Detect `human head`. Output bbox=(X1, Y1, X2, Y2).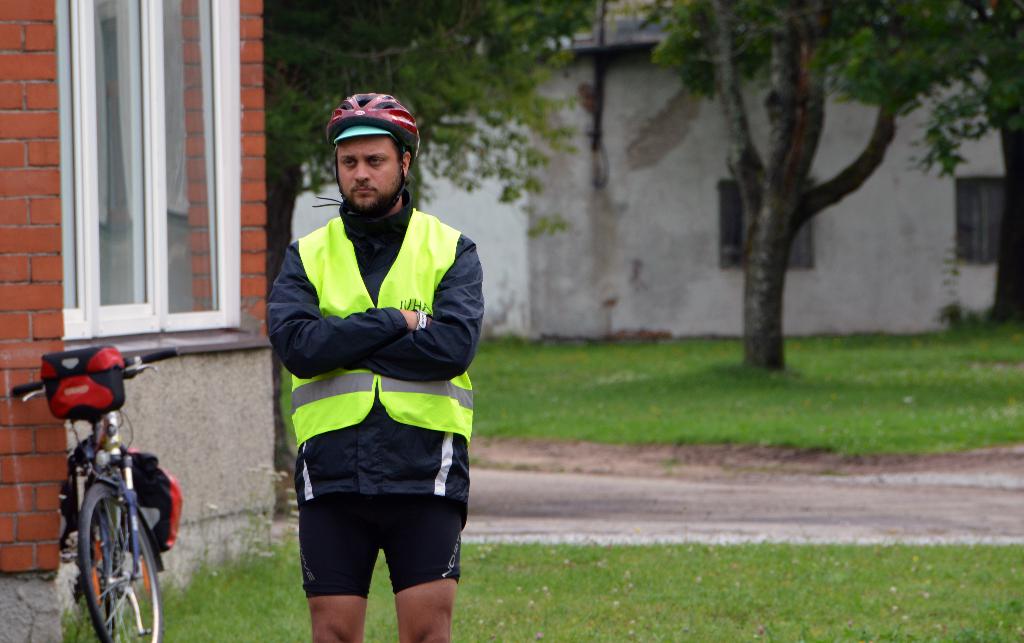
bbox=(325, 90, 420, 217).
